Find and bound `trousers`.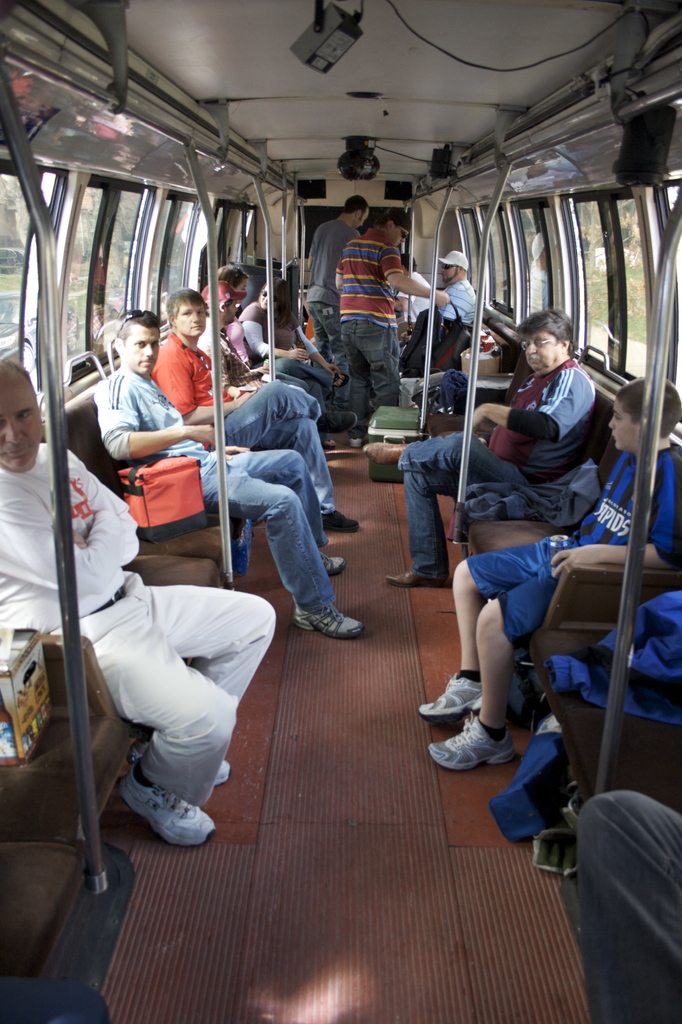
Bound: x1=202, y1=450, x2=325, y2=610.
